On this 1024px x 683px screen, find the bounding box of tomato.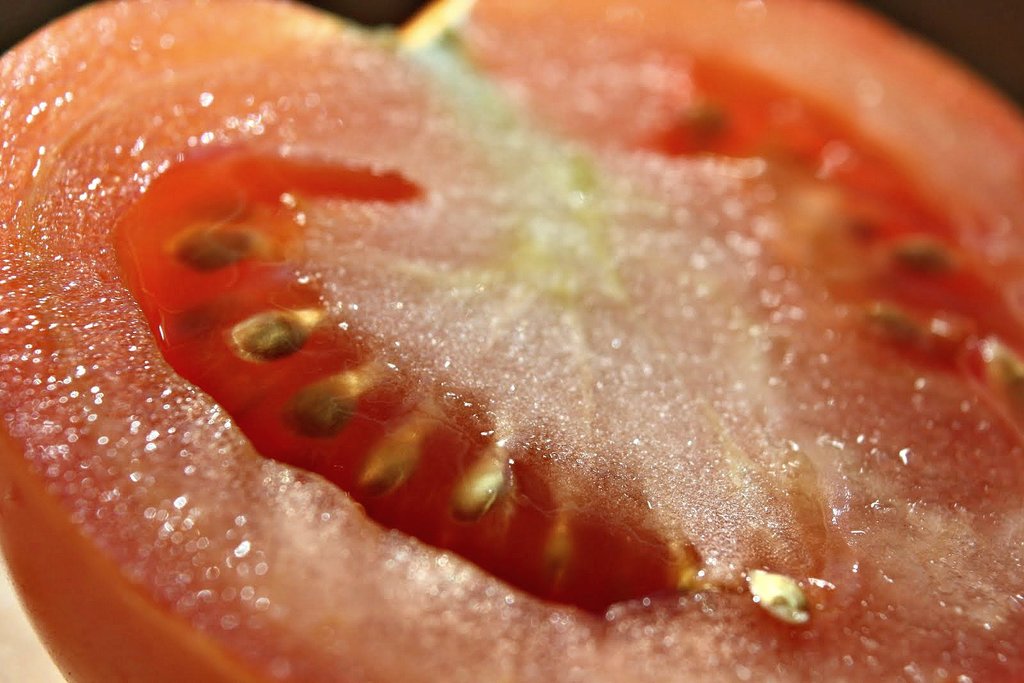
Bounding box: locate(0, 0, 1023, 682).
